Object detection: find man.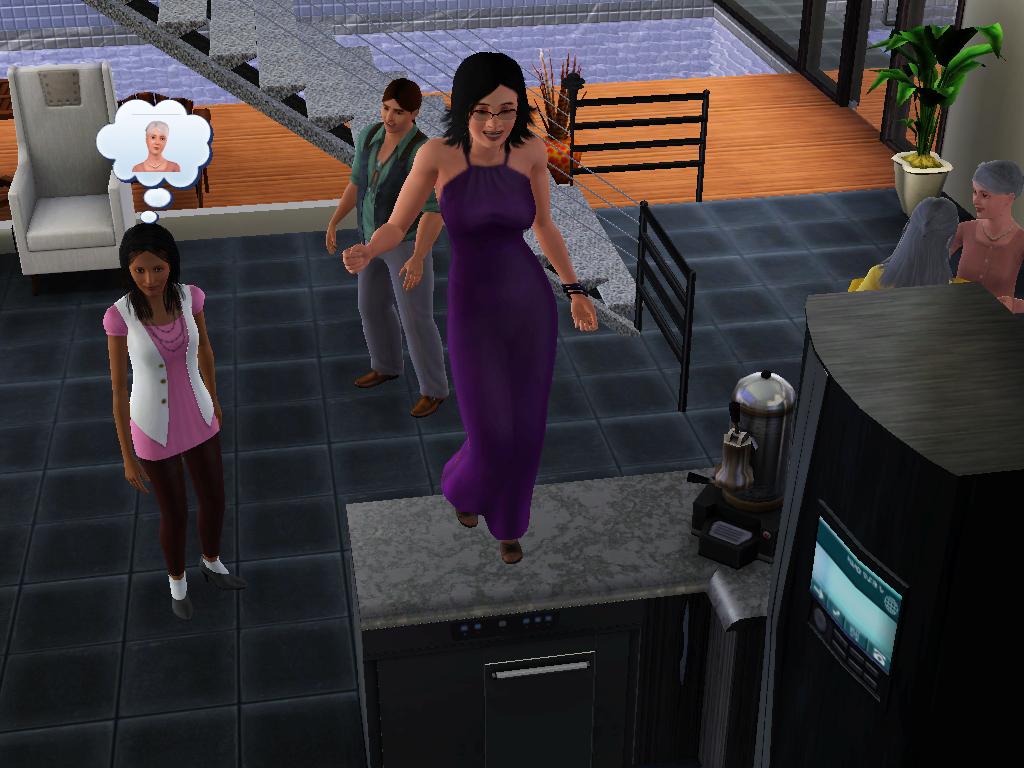
pyautogui.locateOnScreen(320, 76, 442, 427).
